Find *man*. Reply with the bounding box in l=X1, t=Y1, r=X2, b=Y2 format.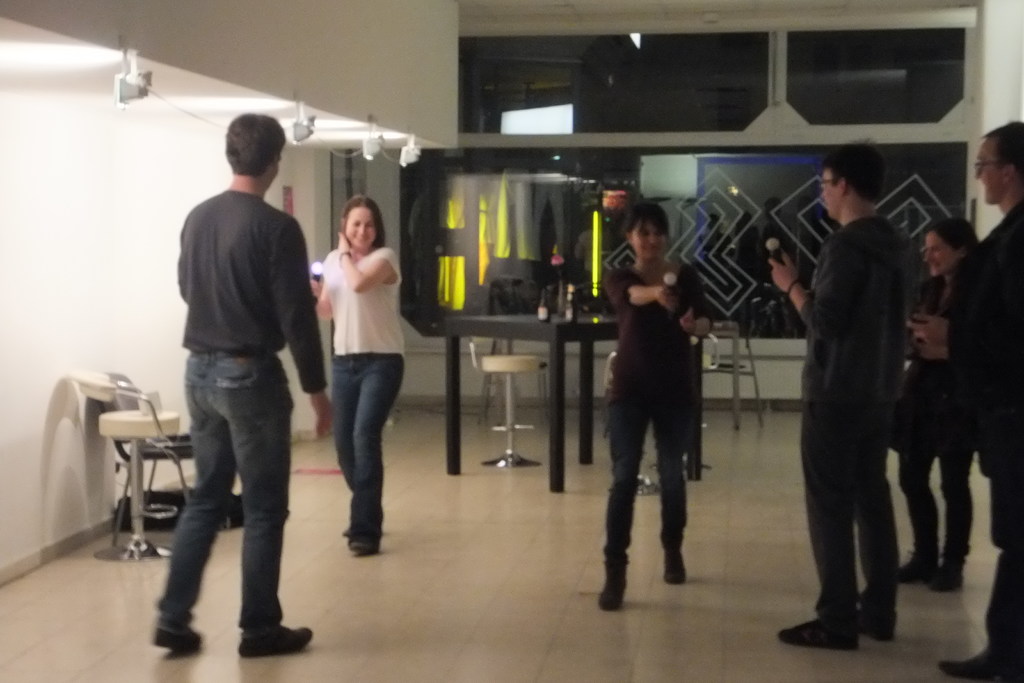
l=901, t=120, r=1023, b=682.
